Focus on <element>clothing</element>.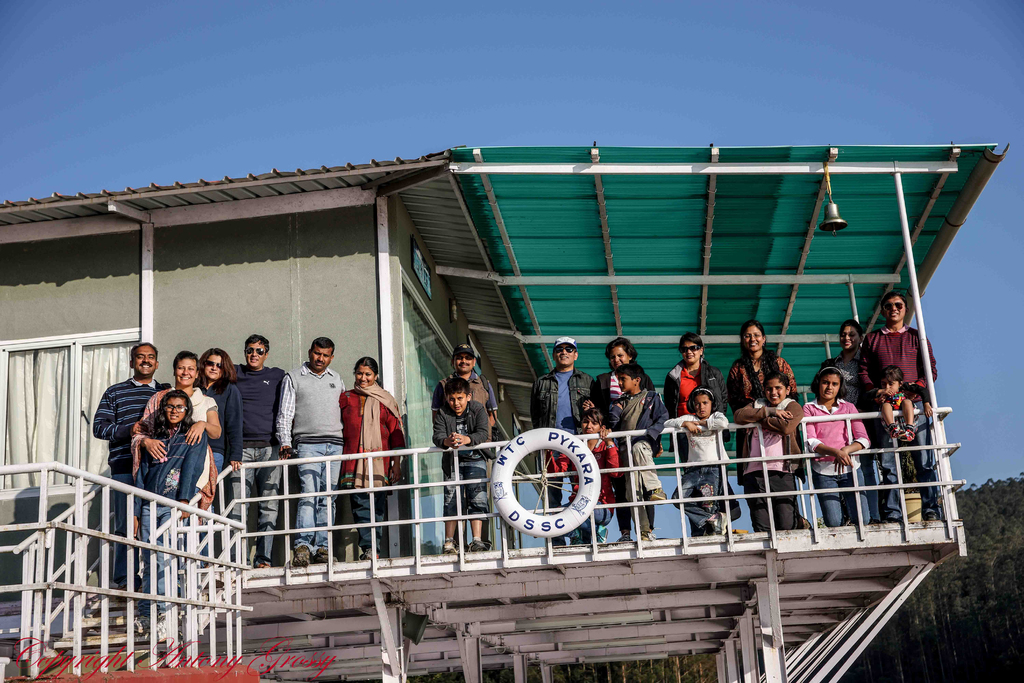
Focused at region(861, 325, 939, 520).
